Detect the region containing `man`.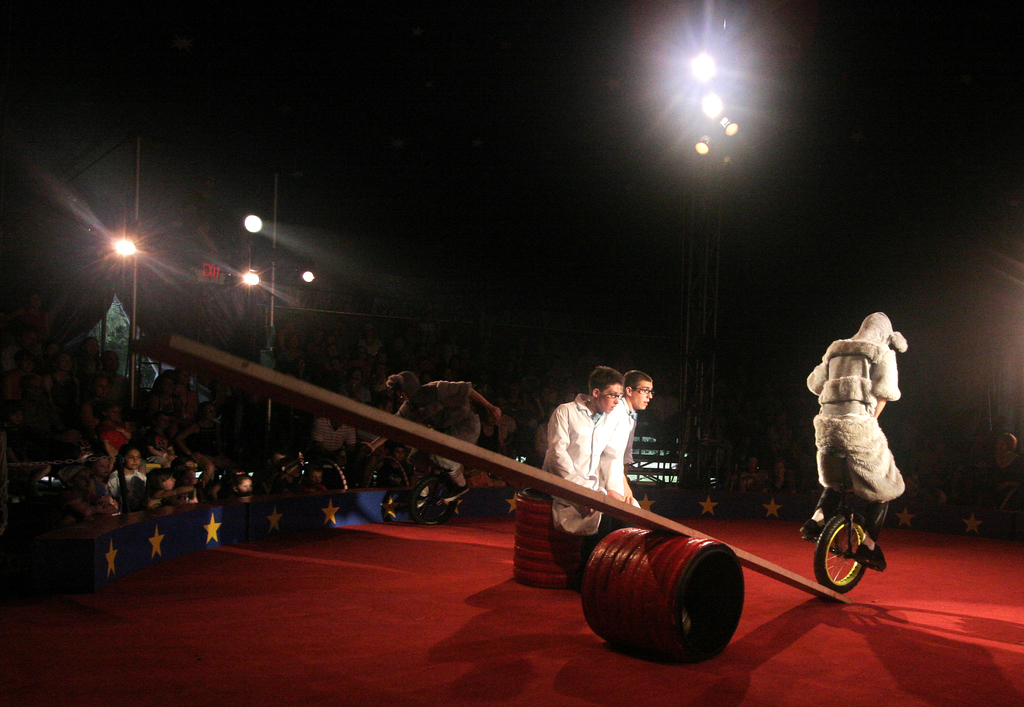
bbox=(550, 362, 631, 565).
